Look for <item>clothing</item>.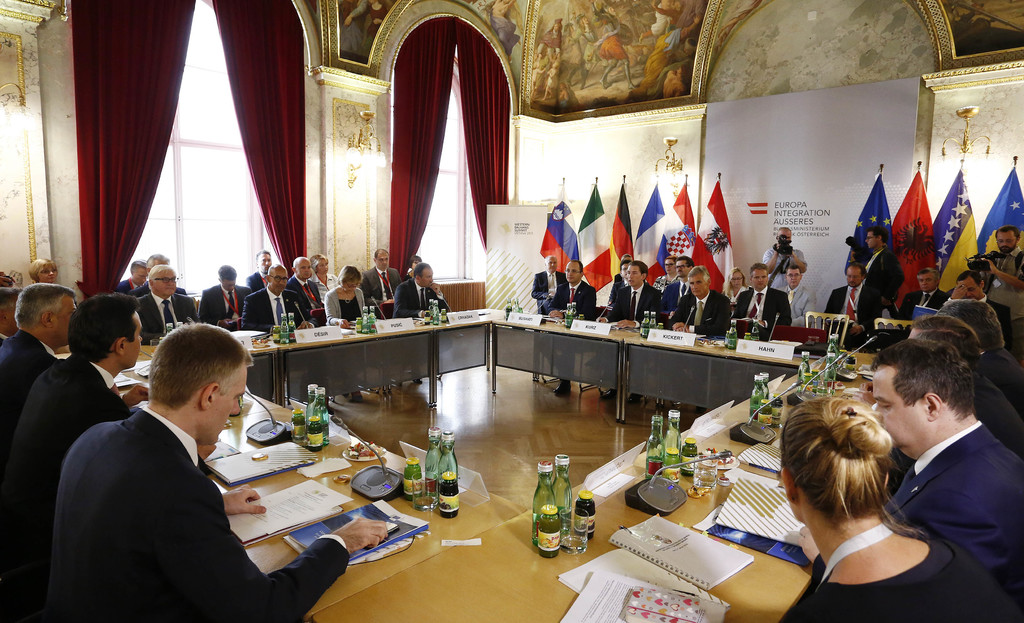
Found: bbox(534, 271, 566, 312).
